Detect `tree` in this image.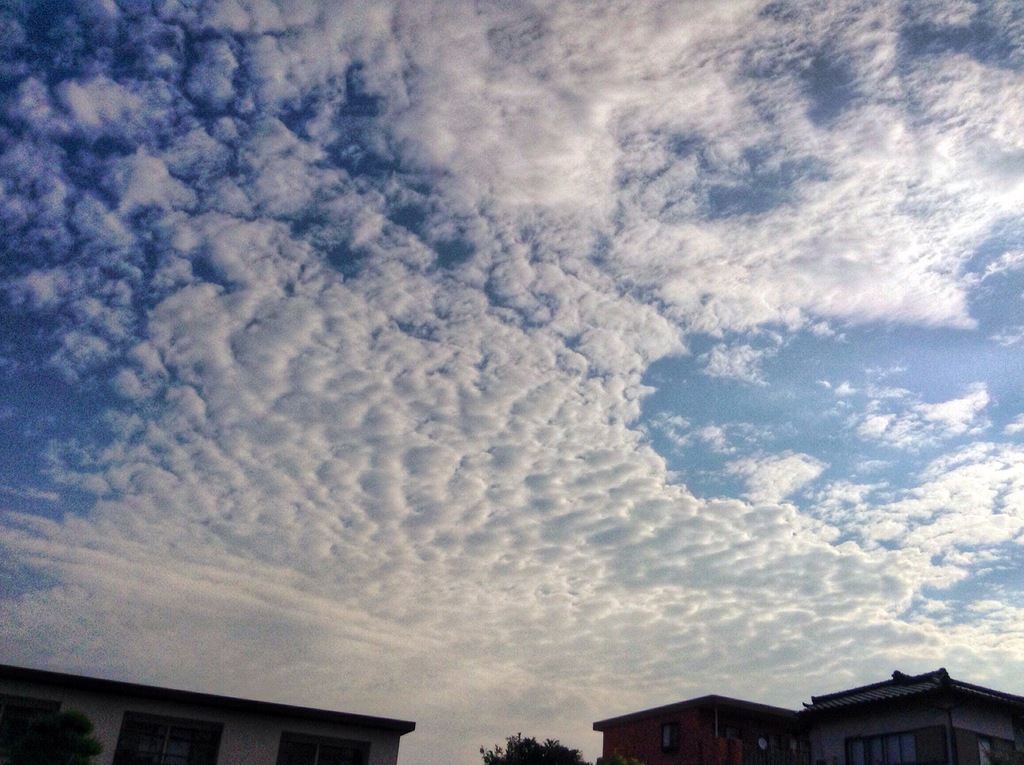
Detection: left=0, top=709, right=102, bottom=764.
